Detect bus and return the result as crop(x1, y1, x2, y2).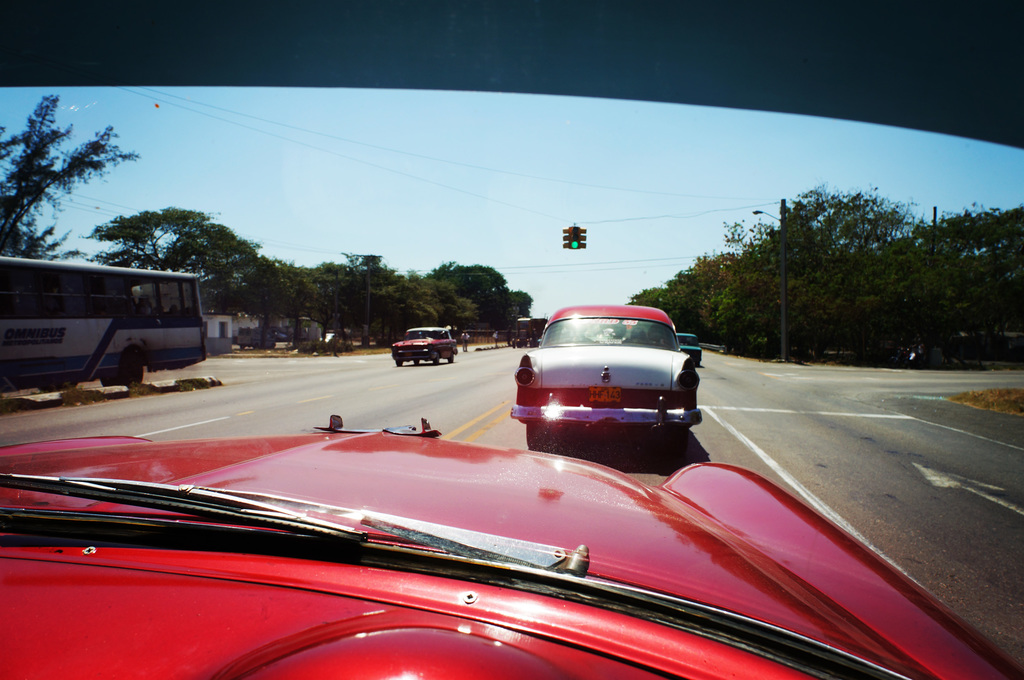
crop(0, 254, 210, 391).
